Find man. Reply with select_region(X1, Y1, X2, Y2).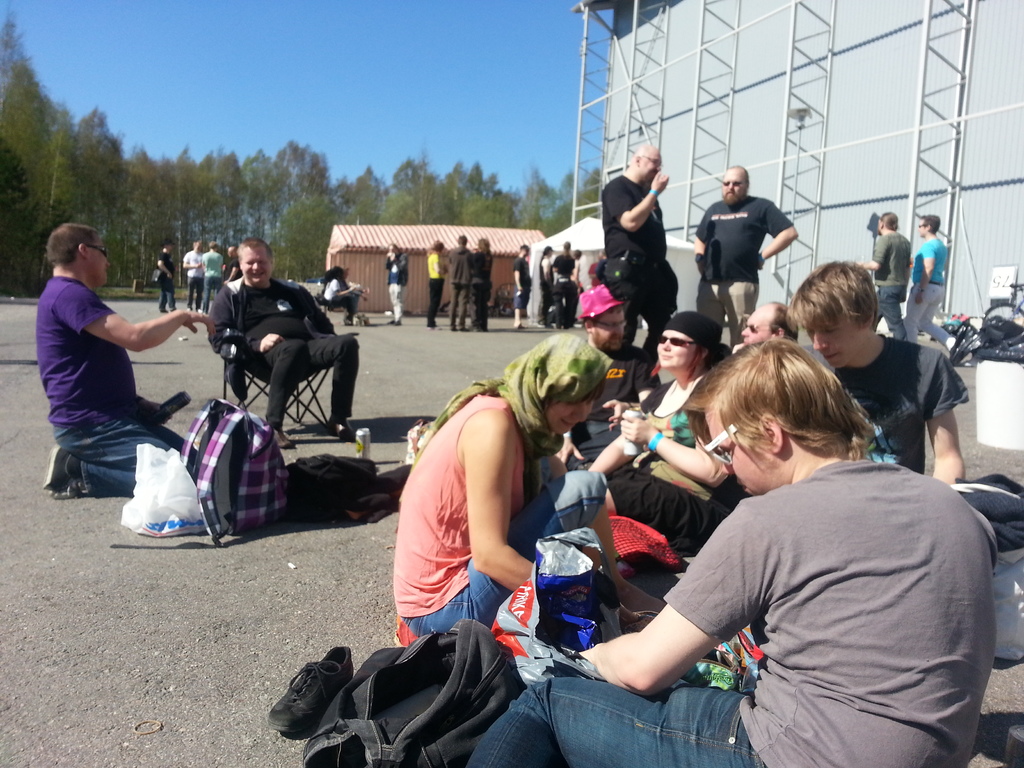
select_region(445, 236, 474, 333).
